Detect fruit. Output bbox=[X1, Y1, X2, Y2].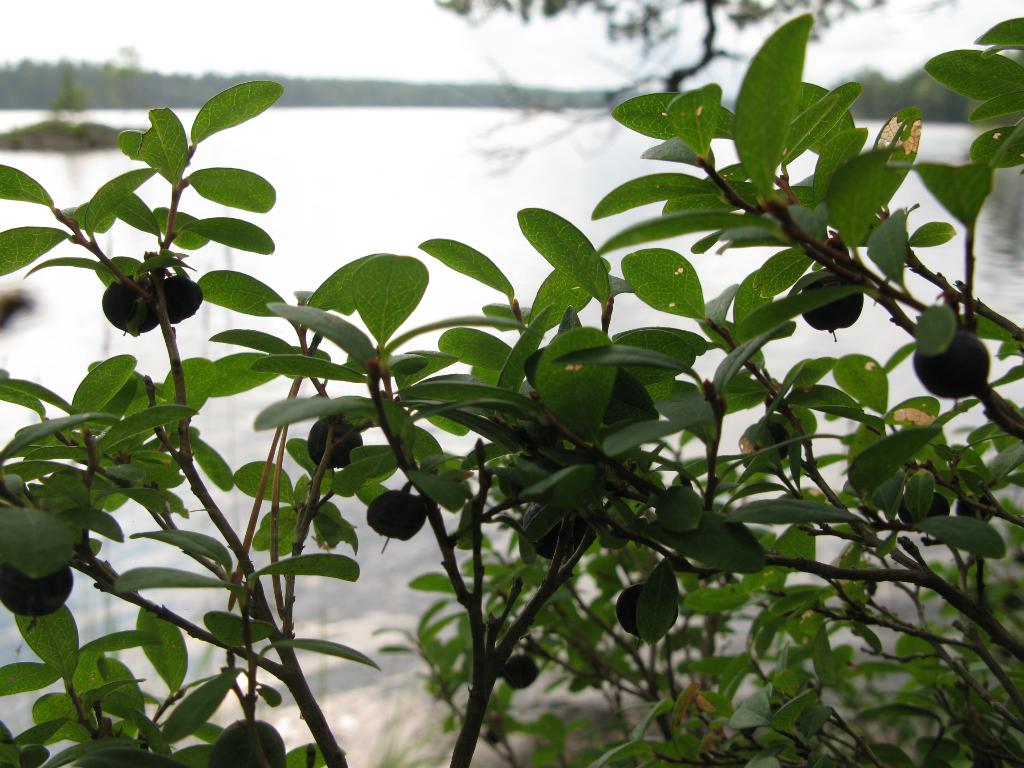
bbox=[365, 490, 428, 546].
